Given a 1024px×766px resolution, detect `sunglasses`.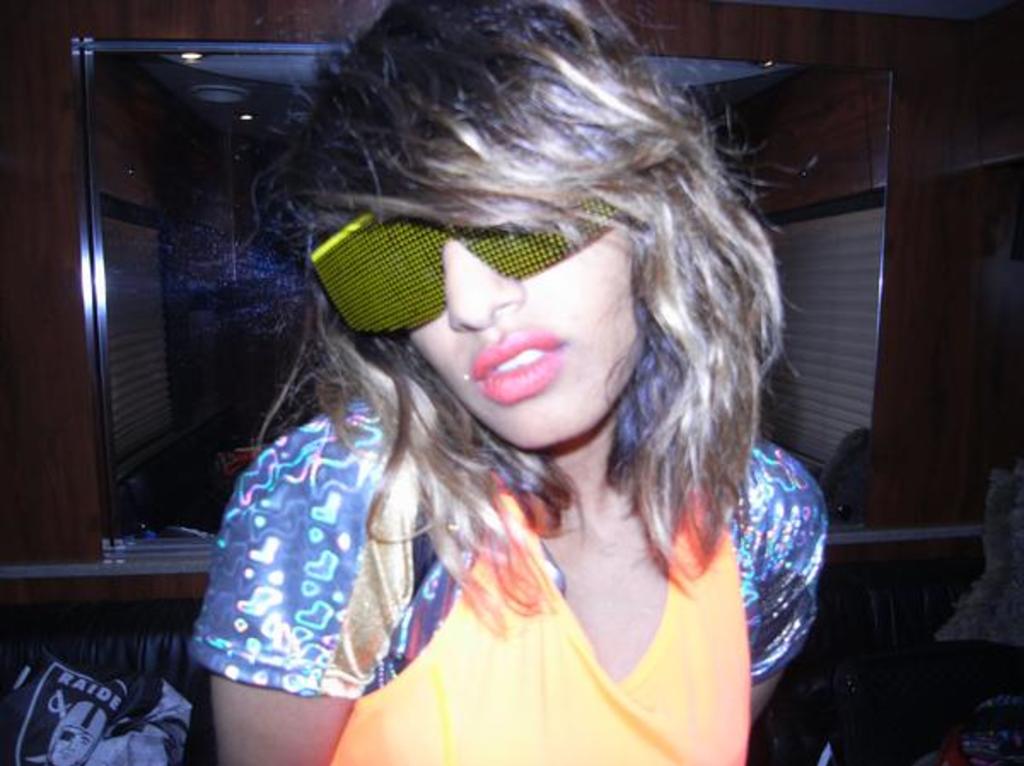
locate(307, 206, 630, 334).
